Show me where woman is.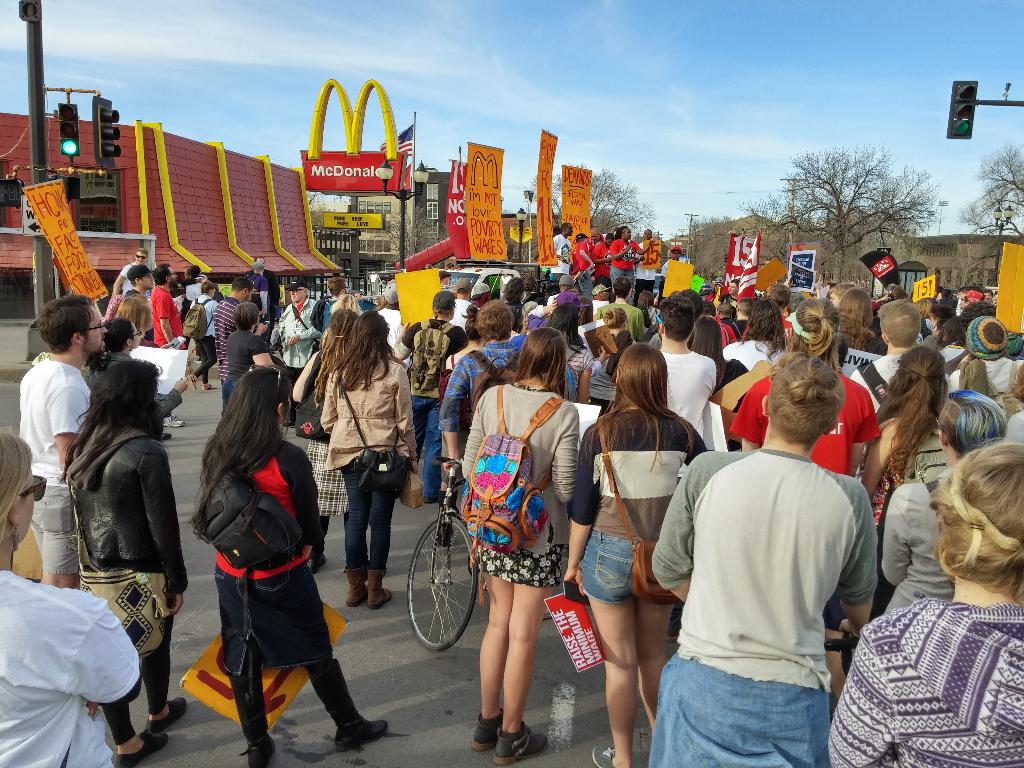
woman is at <box>185,262,209,300</box>.
